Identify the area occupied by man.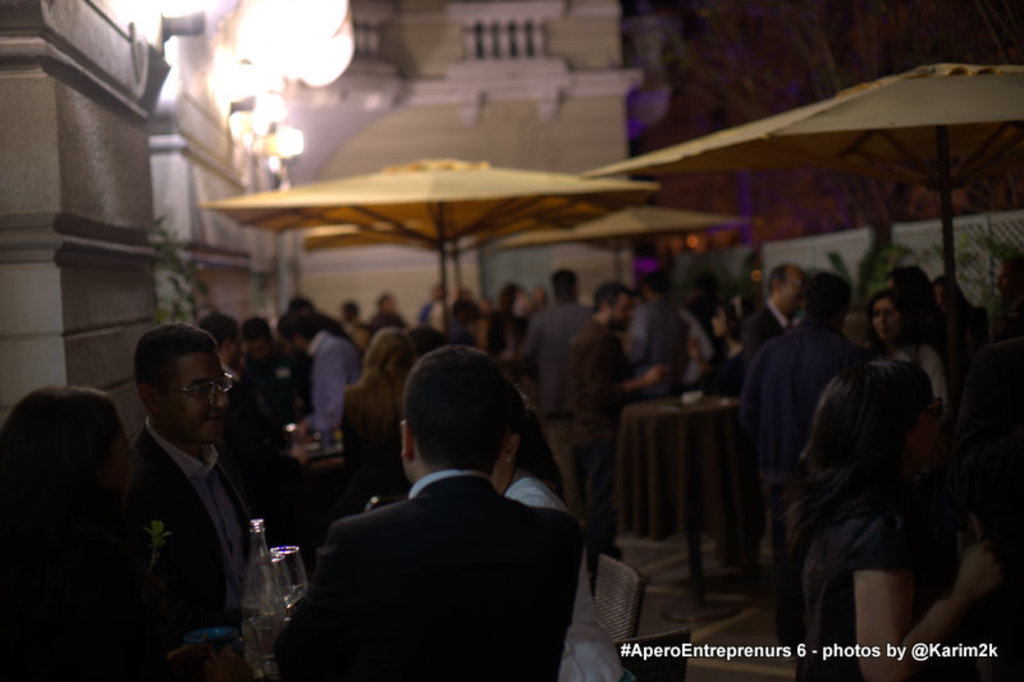
Area: [883, 264, 936, 299].
